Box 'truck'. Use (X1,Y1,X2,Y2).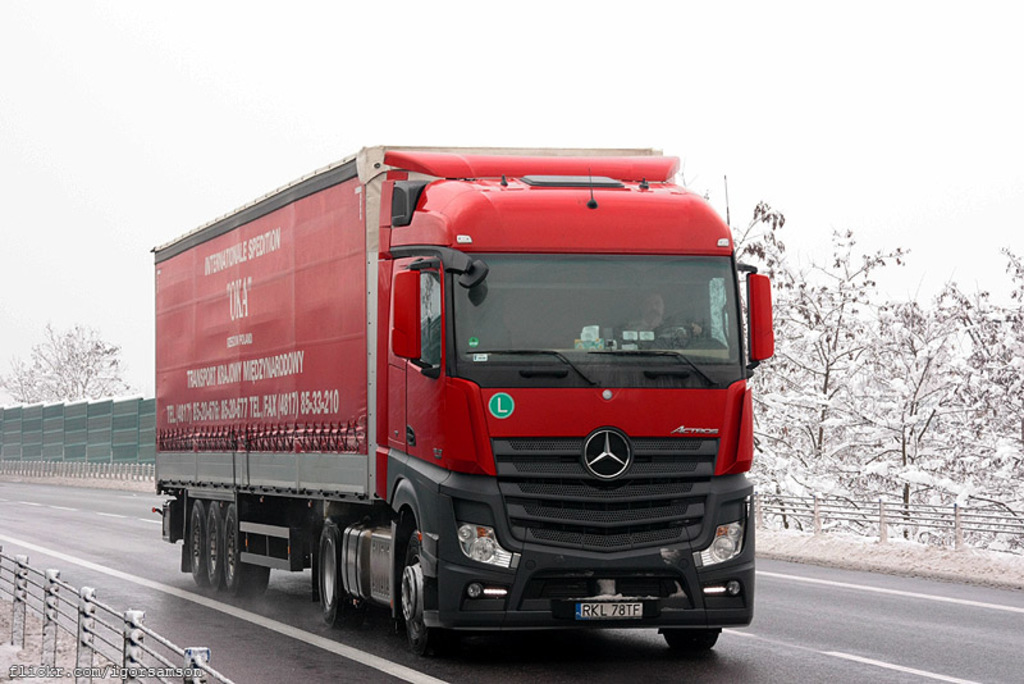
(142,146,781,656).
